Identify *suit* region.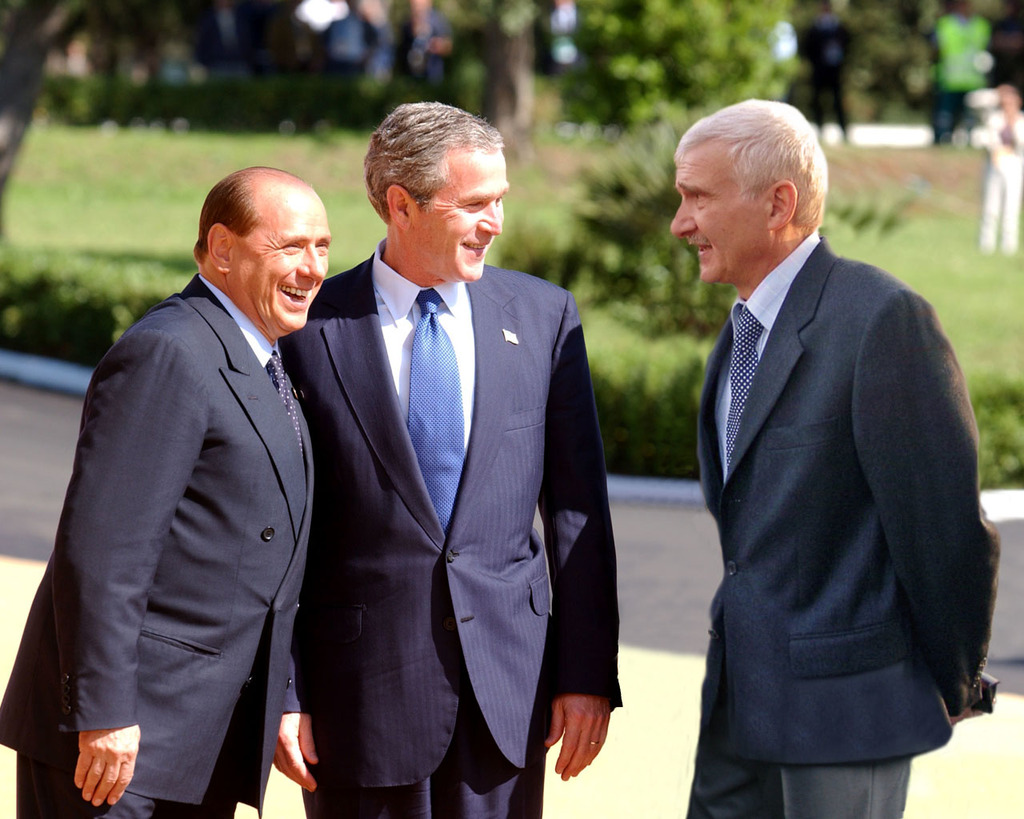
Region: (left=688, top=232, right=1003, bottom=818).
